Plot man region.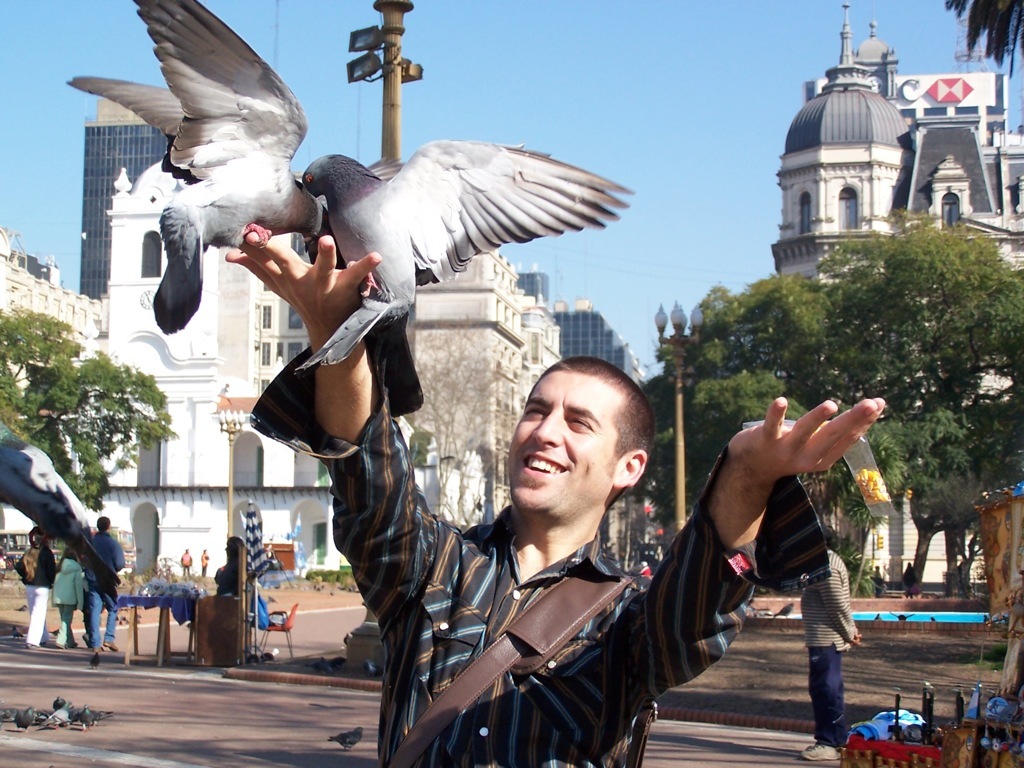
Plotted at (x1=793, y1=526, x2=868, y2=760).
